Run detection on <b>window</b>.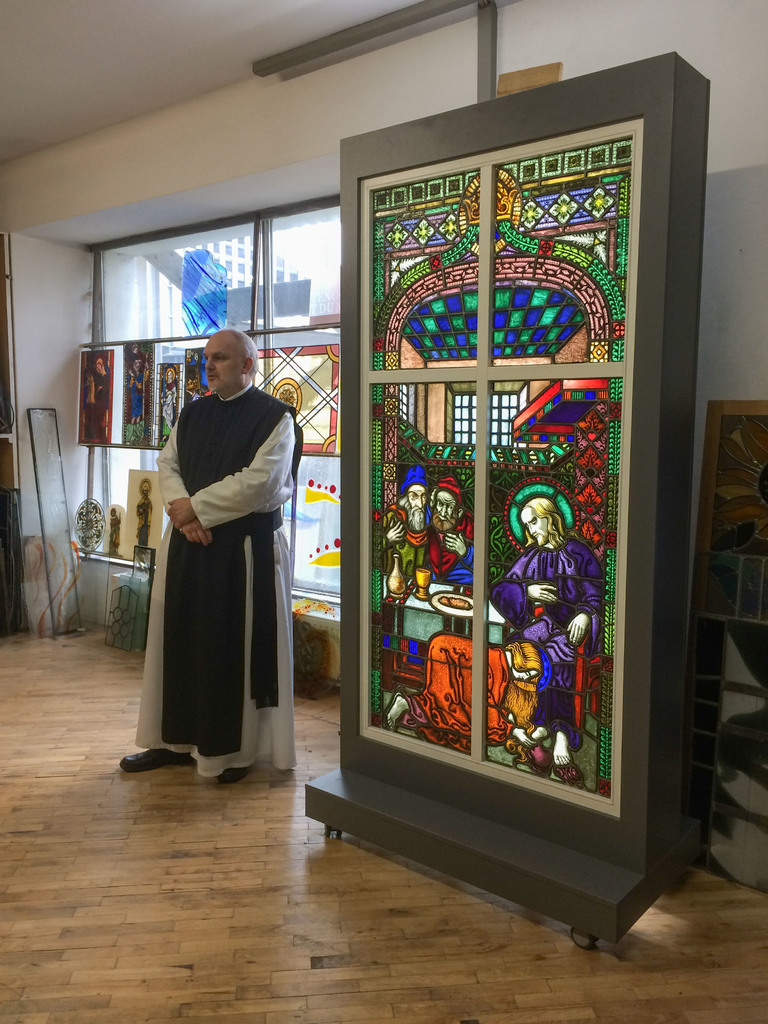
Result: [90,191,342,602].
